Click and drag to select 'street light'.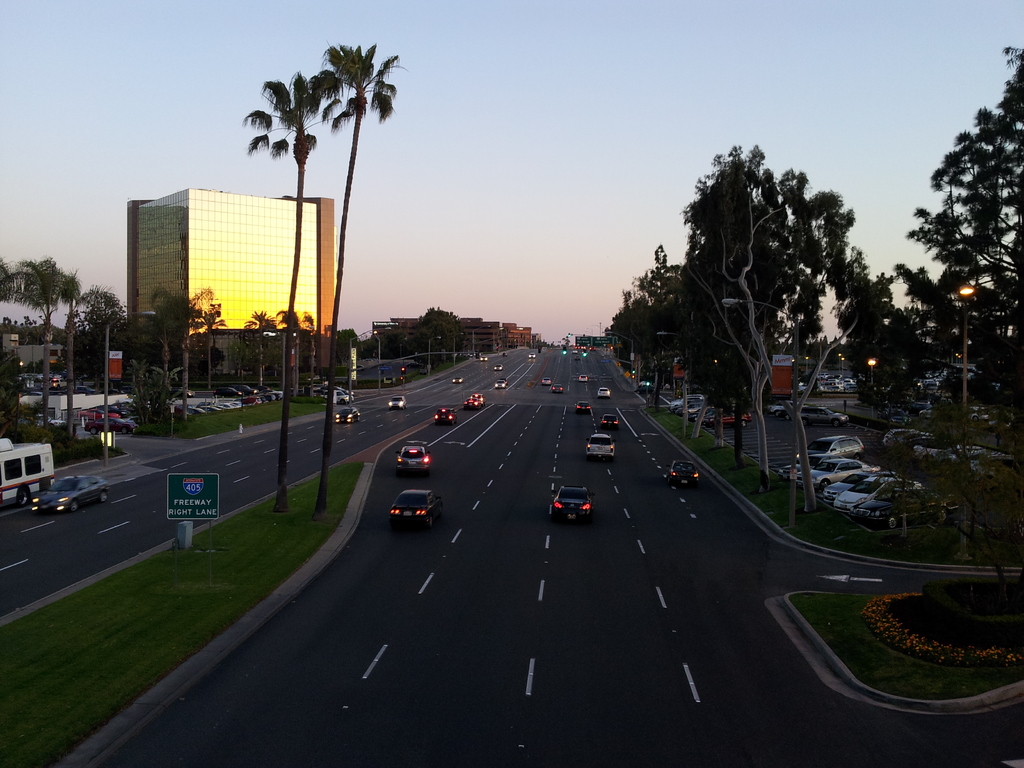
Selection: [left=600, top=333, right=636, bottom=387].
